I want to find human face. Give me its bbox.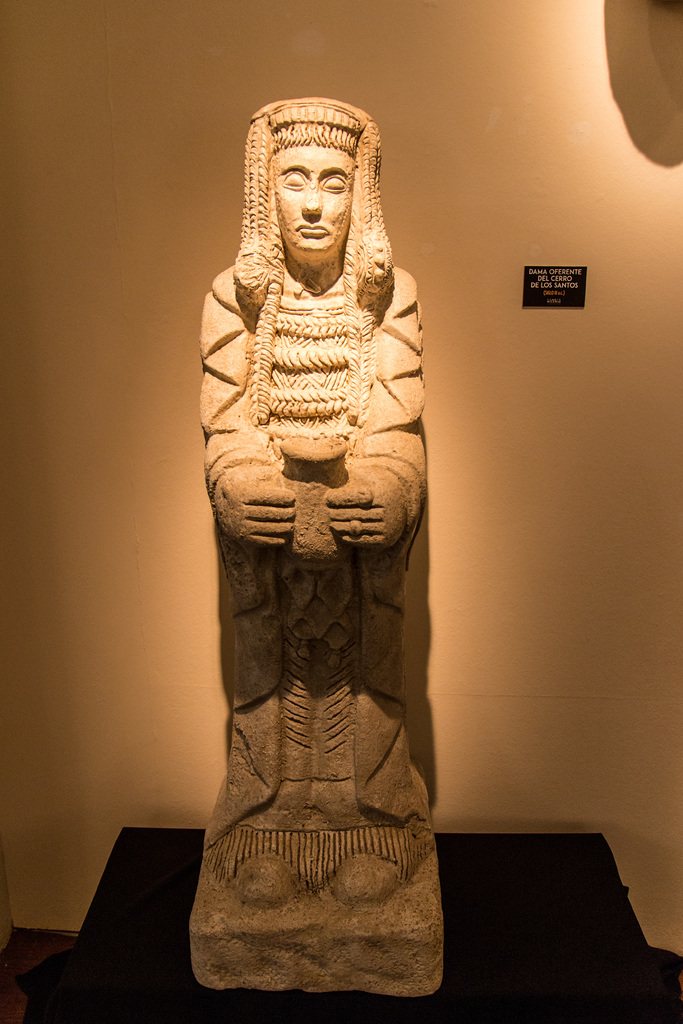
<box>272,140,351,261</box>.
